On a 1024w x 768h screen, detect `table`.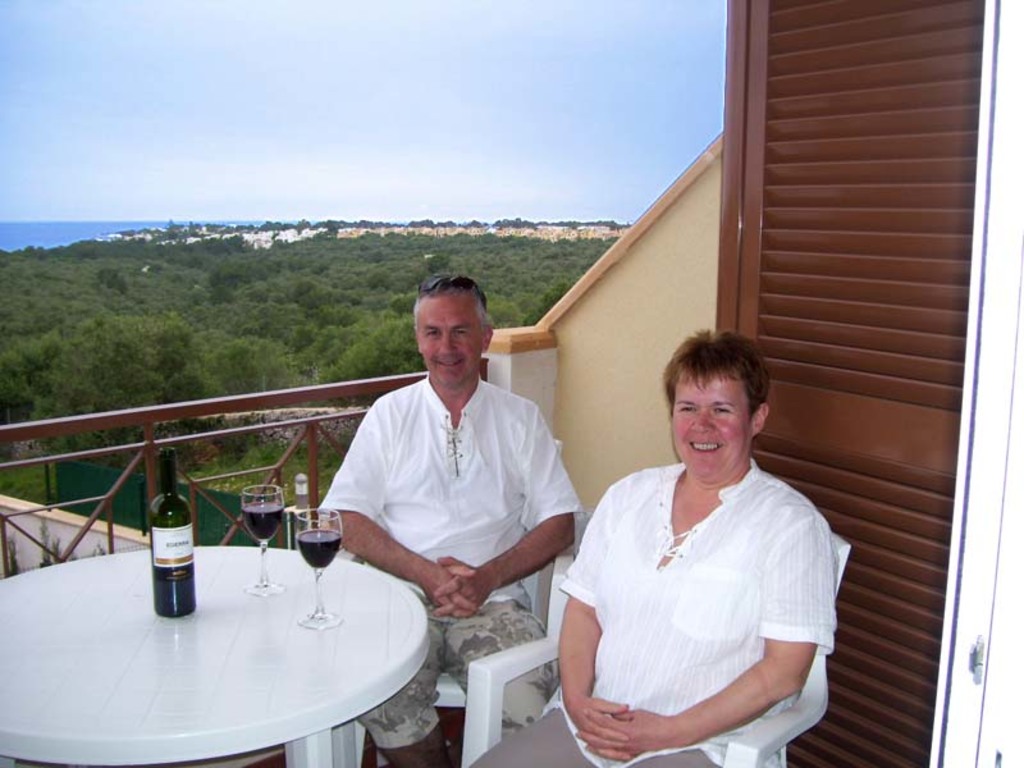
[x1=0, y1=547, x2=431, y2=767].
